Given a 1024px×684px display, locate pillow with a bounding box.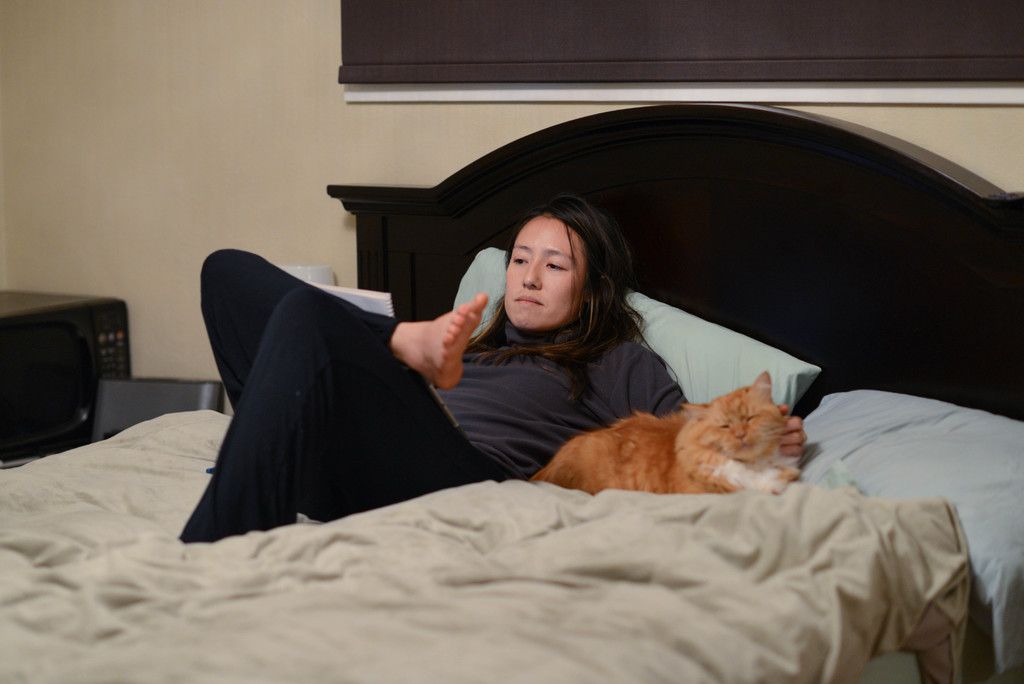
Located: bbox(452, 244, 817, 416).
